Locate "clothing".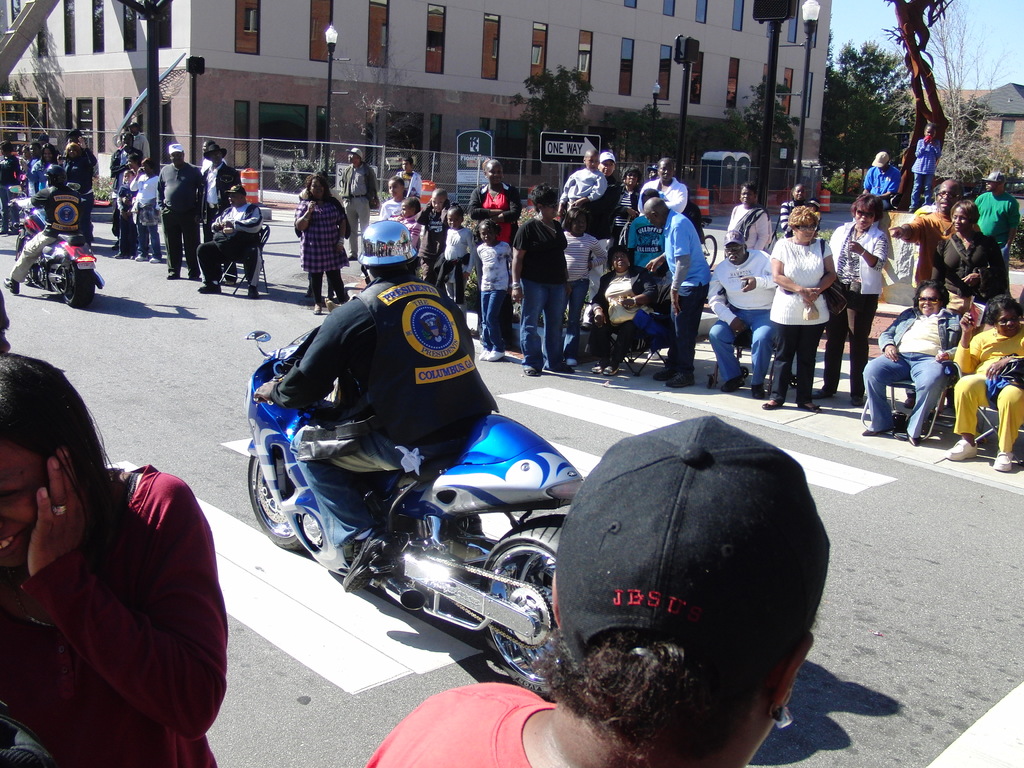
Bounding box: locate(886, 235, 931, 280).
